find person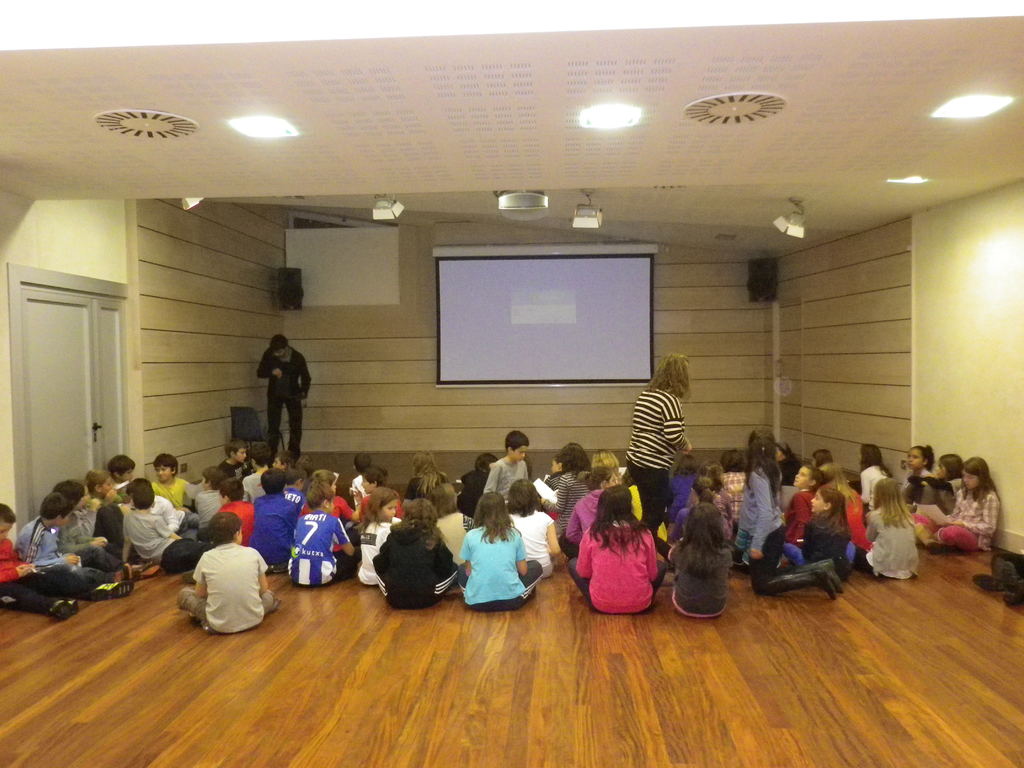
region(357, 463, 406, 519)
